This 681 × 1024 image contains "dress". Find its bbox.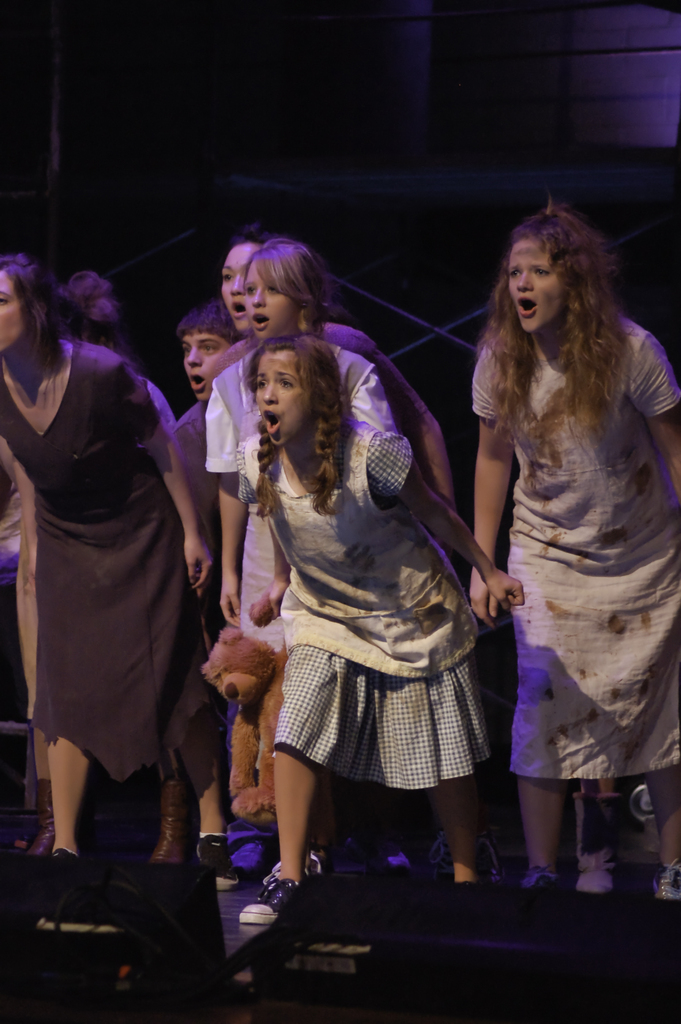
x1=244, y1=406, x2=505, y2=799.
